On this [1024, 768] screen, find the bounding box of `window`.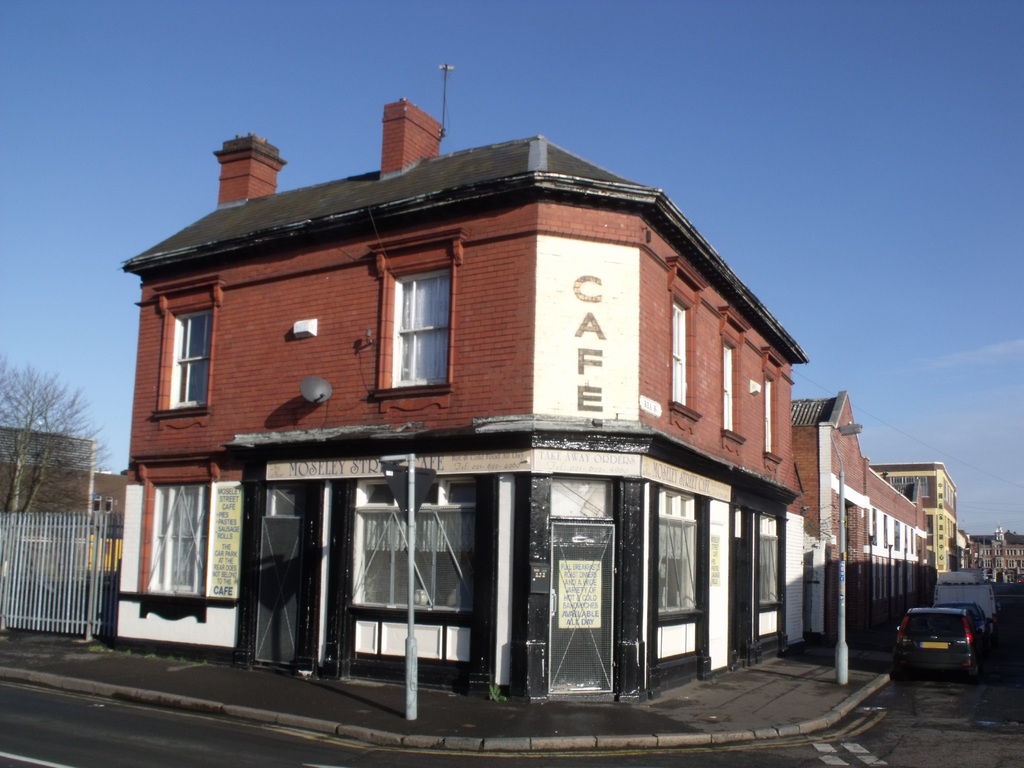
Bounding box: left=355, top=484, right=479, bottom=611.
